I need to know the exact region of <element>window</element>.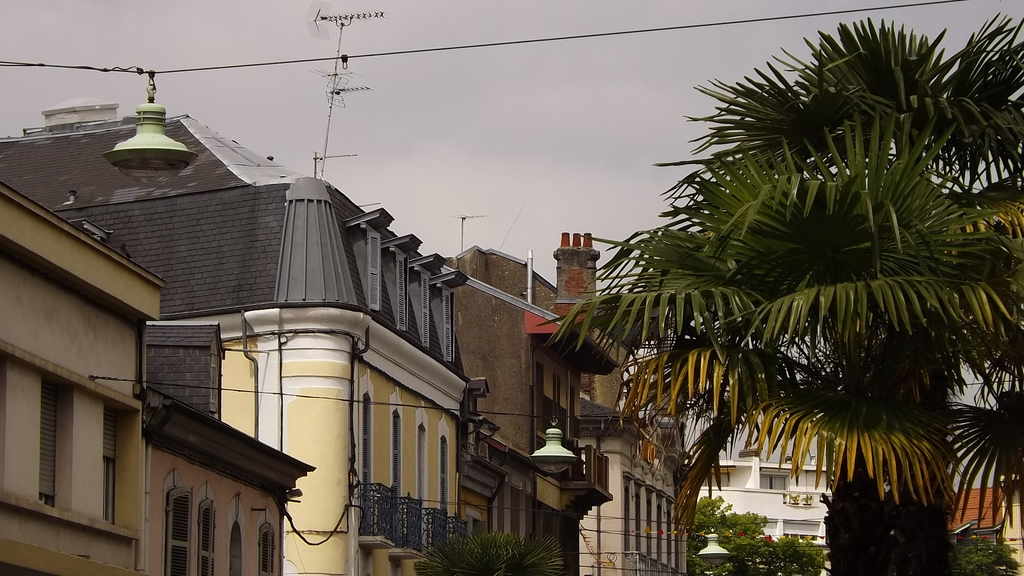
Region: detection(420, 270, 428, 350).
